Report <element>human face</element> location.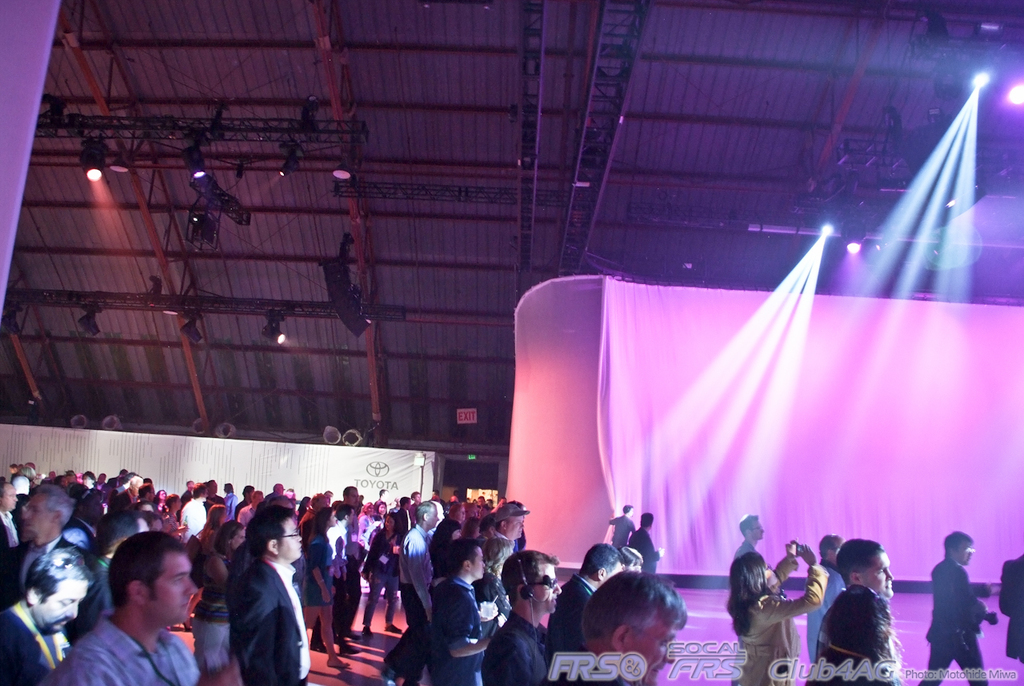
Report: 22 499 55 540.
